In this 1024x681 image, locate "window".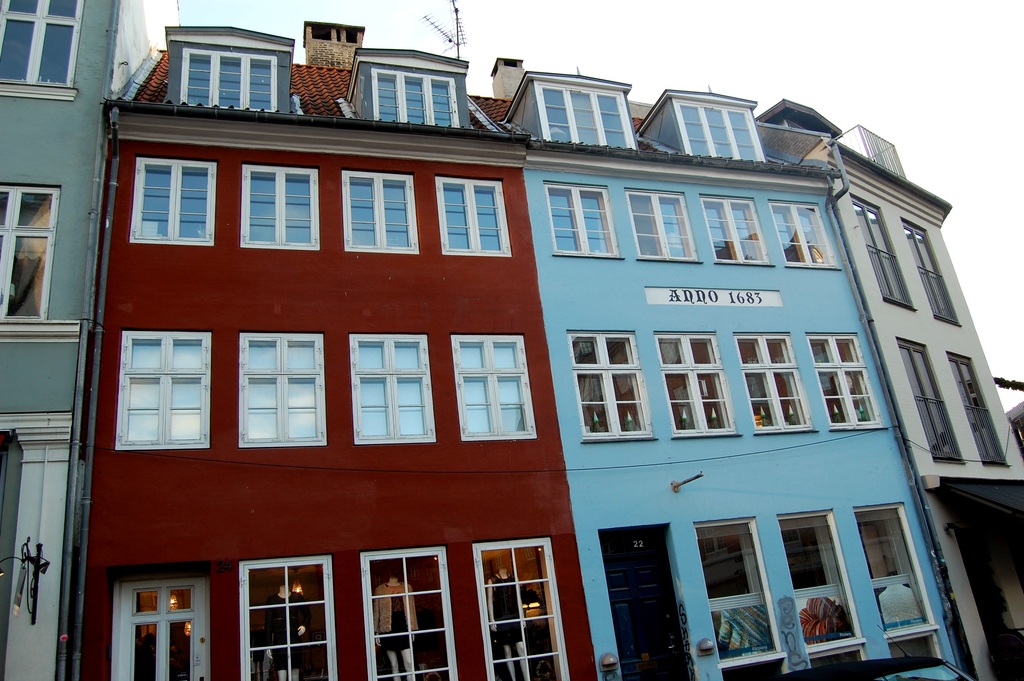
Bounding box: [342, 165, 414, 253].
